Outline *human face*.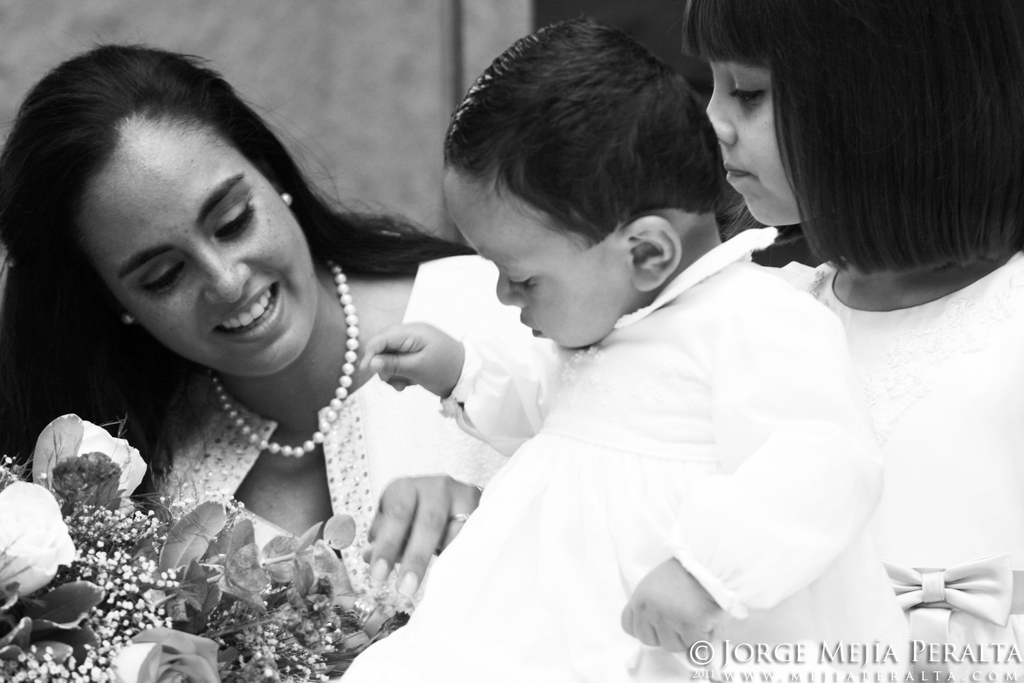
Outline: 705, 61, 799, 223.
